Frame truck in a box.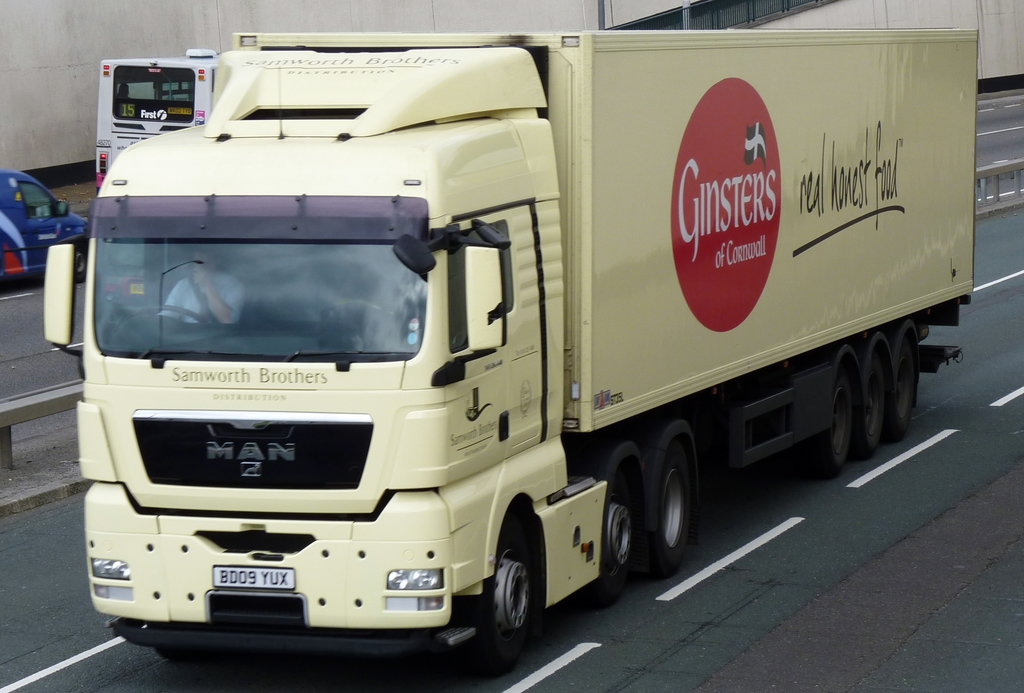
[x1=51, y1=0, x2=979, y2=680].
